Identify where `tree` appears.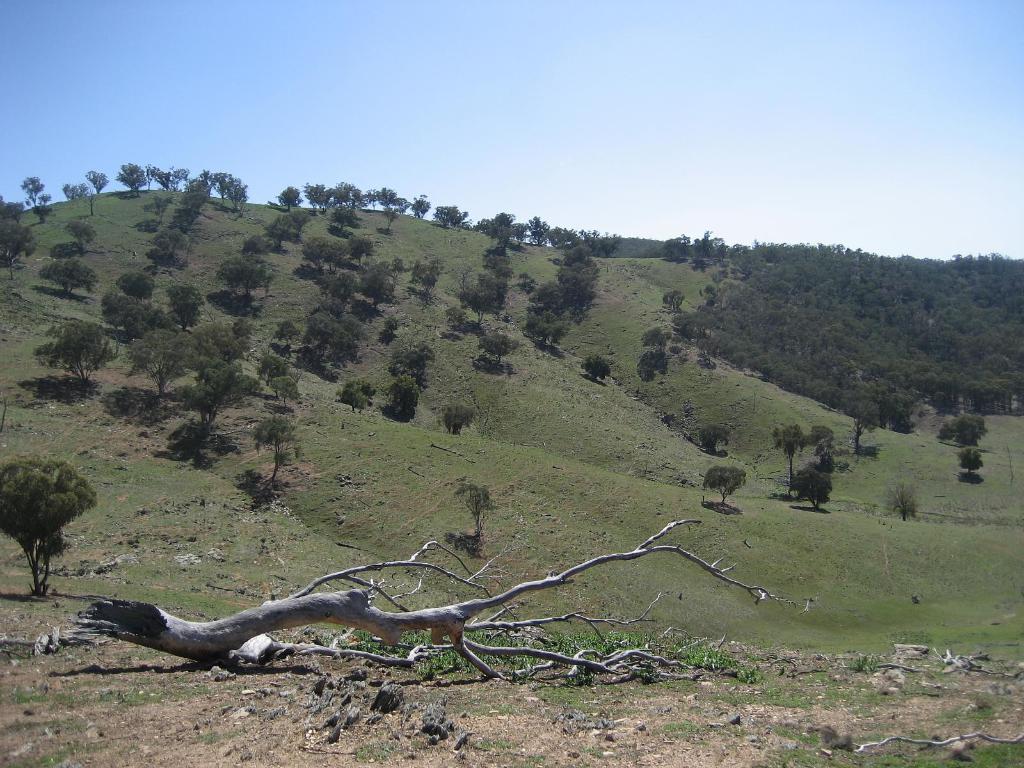
Appears at region(217, 253, 275, 300).
